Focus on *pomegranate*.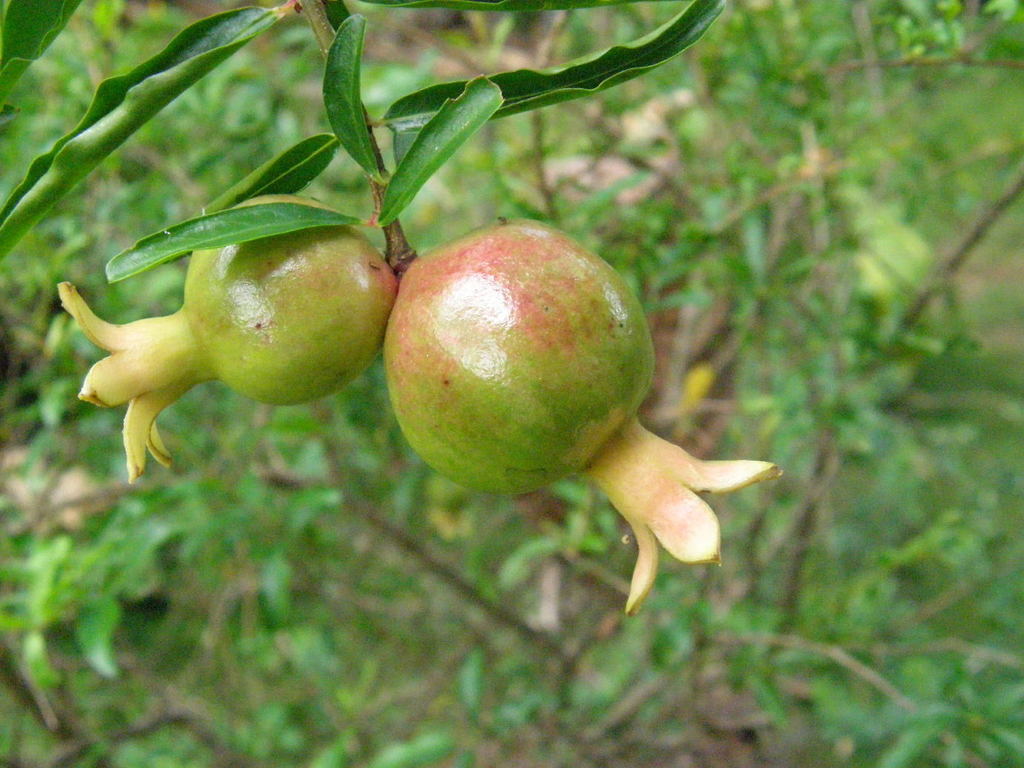
Focused at box=[381, 213, 788, 618].
